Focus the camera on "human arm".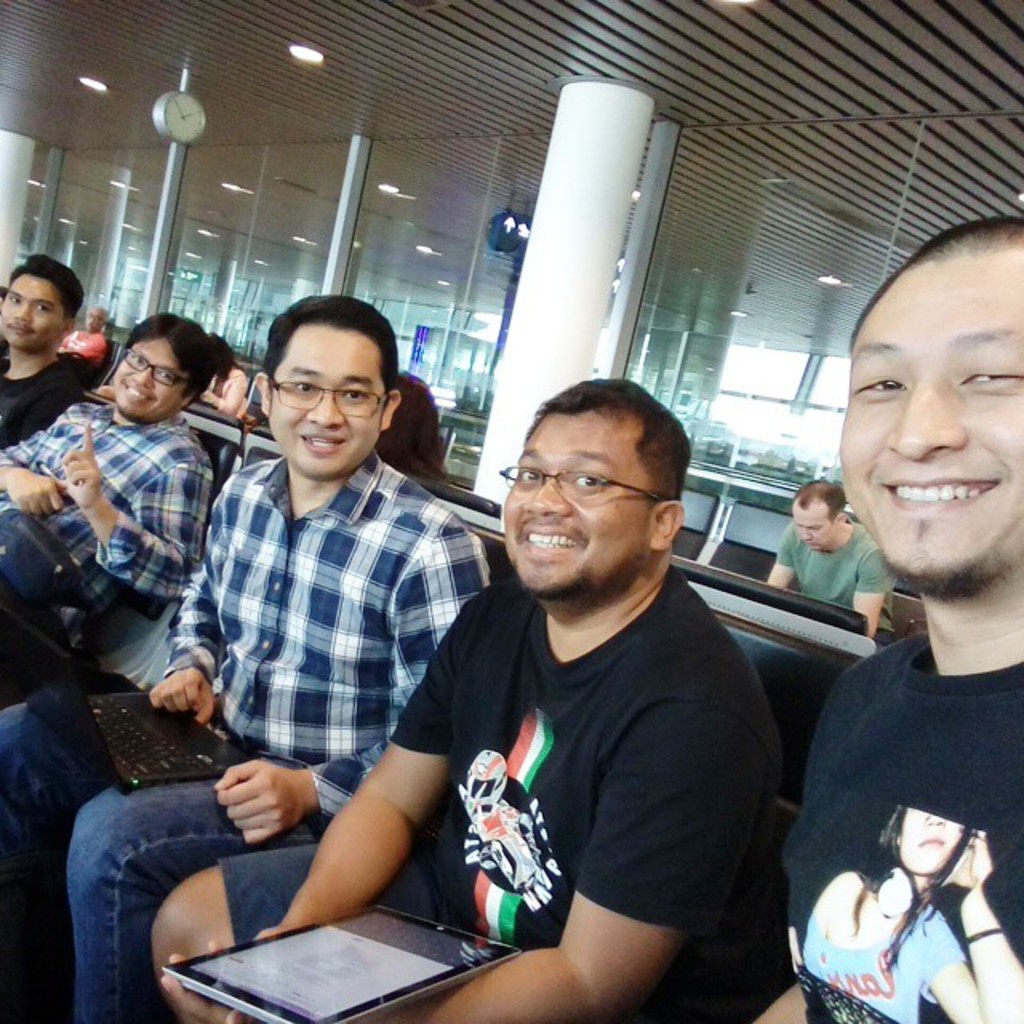
Focus region: <bbox>754, 982, 806, 1022</bbox>.
